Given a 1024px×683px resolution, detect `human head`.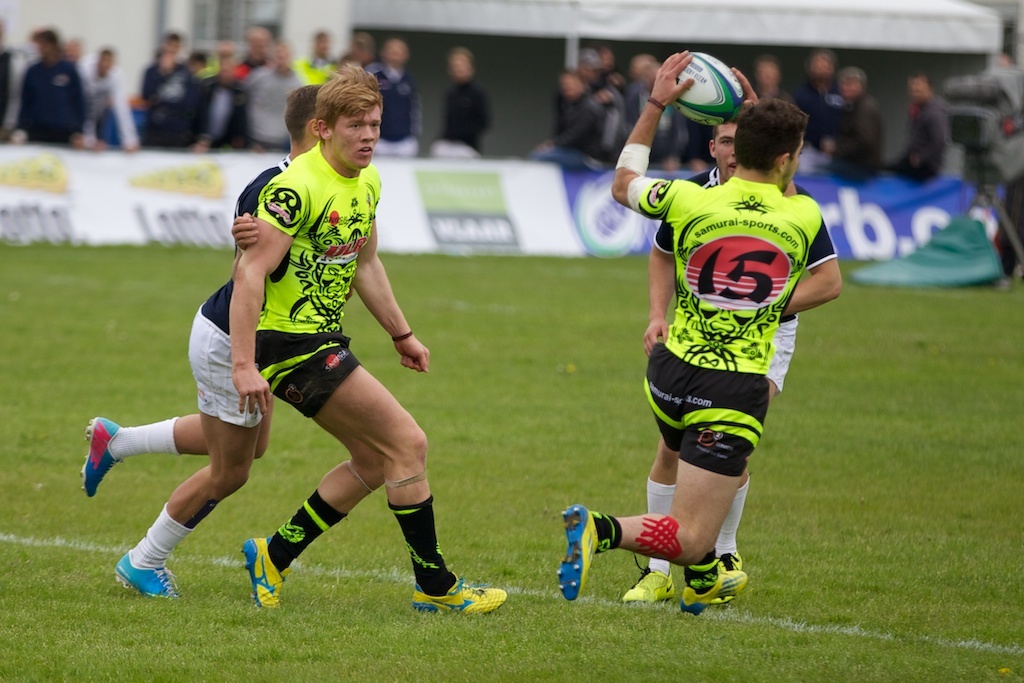
[left=906, top=78, right=930, bottom=102].
